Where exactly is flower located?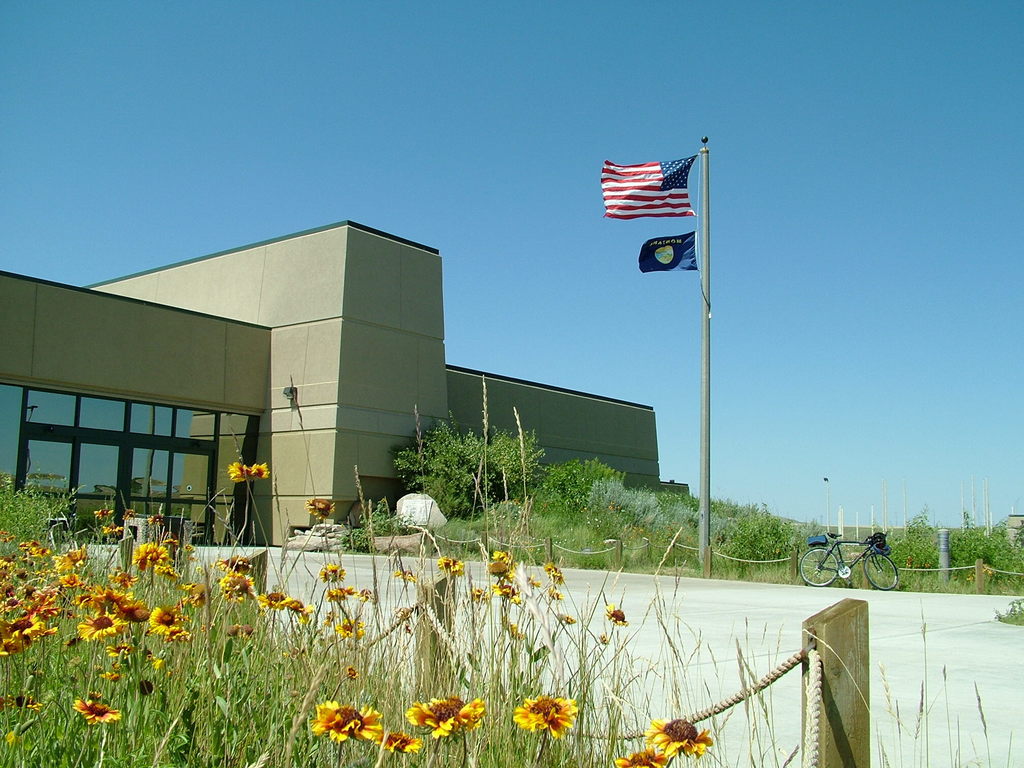
Its bounding box is [x1=5, y1=692, x2=44, y2=715].
